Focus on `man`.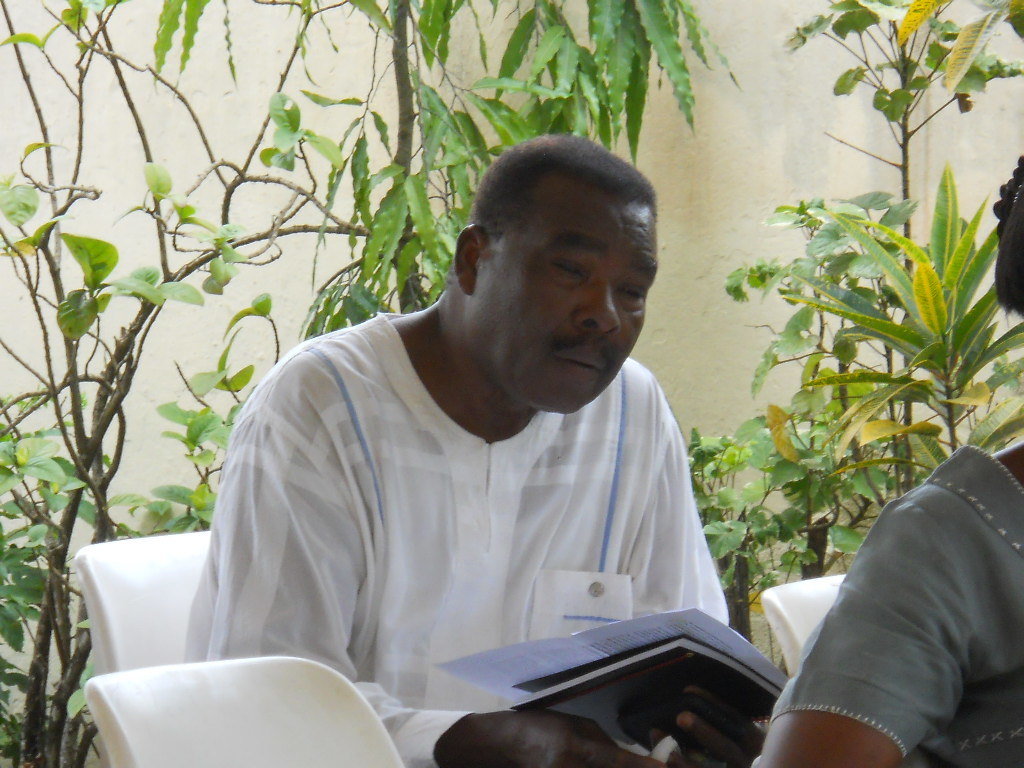
Focused at {"x1": 177, "y1": 136, "x2": 772, "y2": 767}.
